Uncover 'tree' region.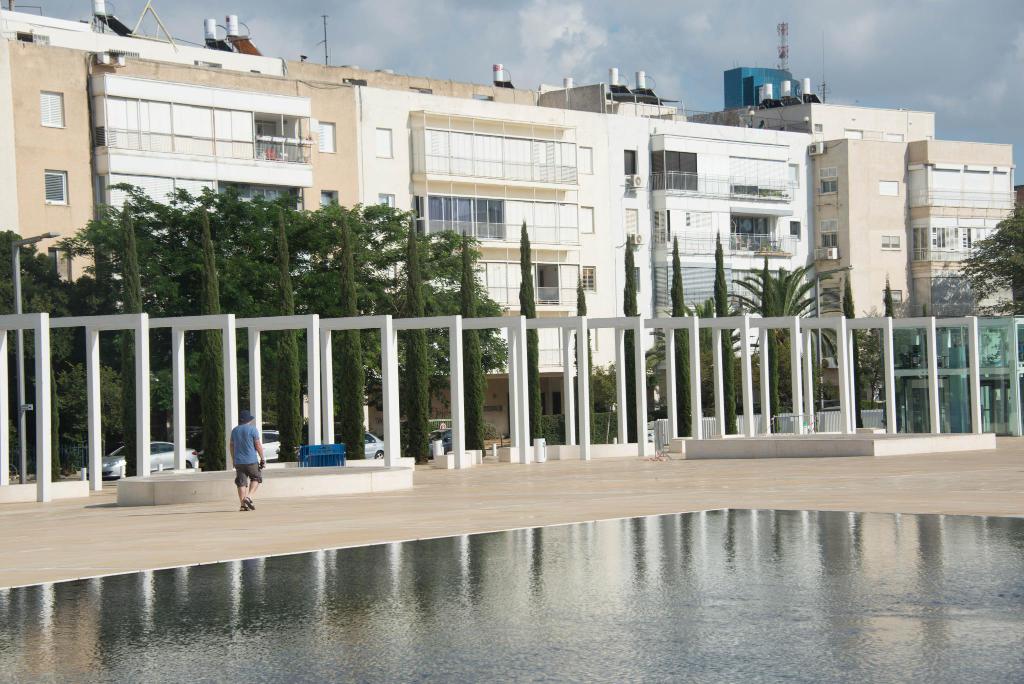
Uncovered: <bbox>575, 276, 597, 442</bbox>.
